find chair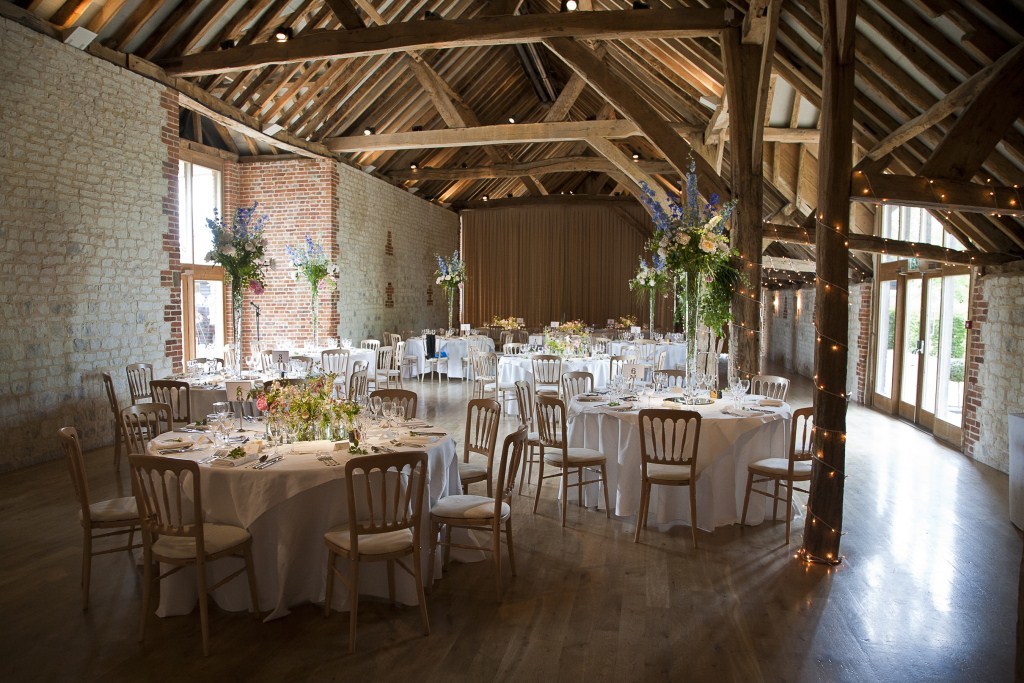
<box>116,397,178,477</box>
